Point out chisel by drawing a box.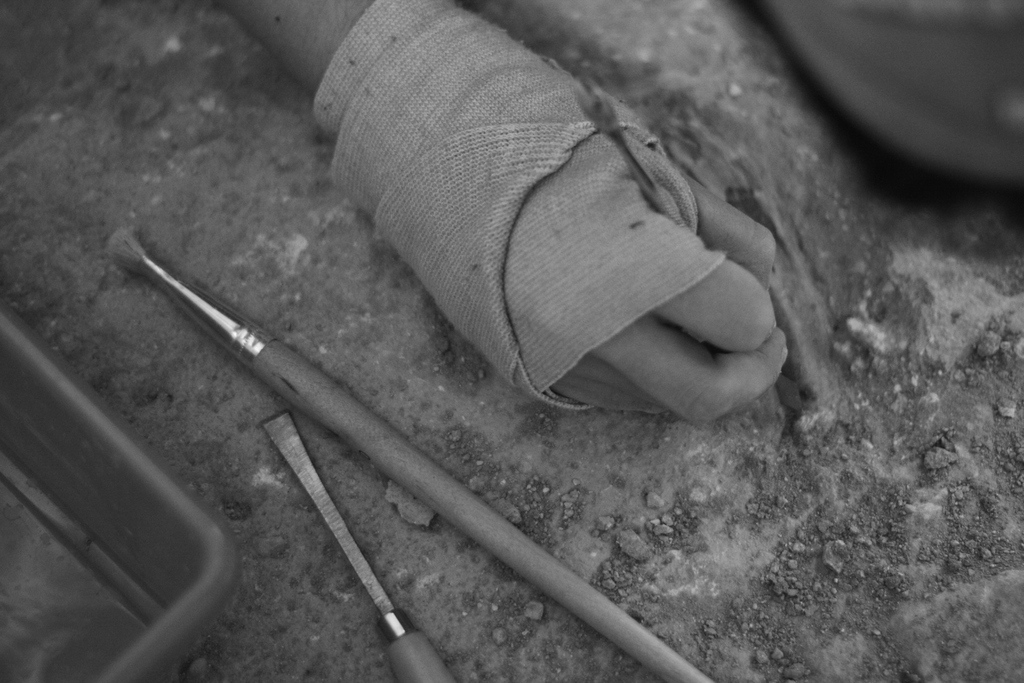
select_region(262, 413, 458, 682).
